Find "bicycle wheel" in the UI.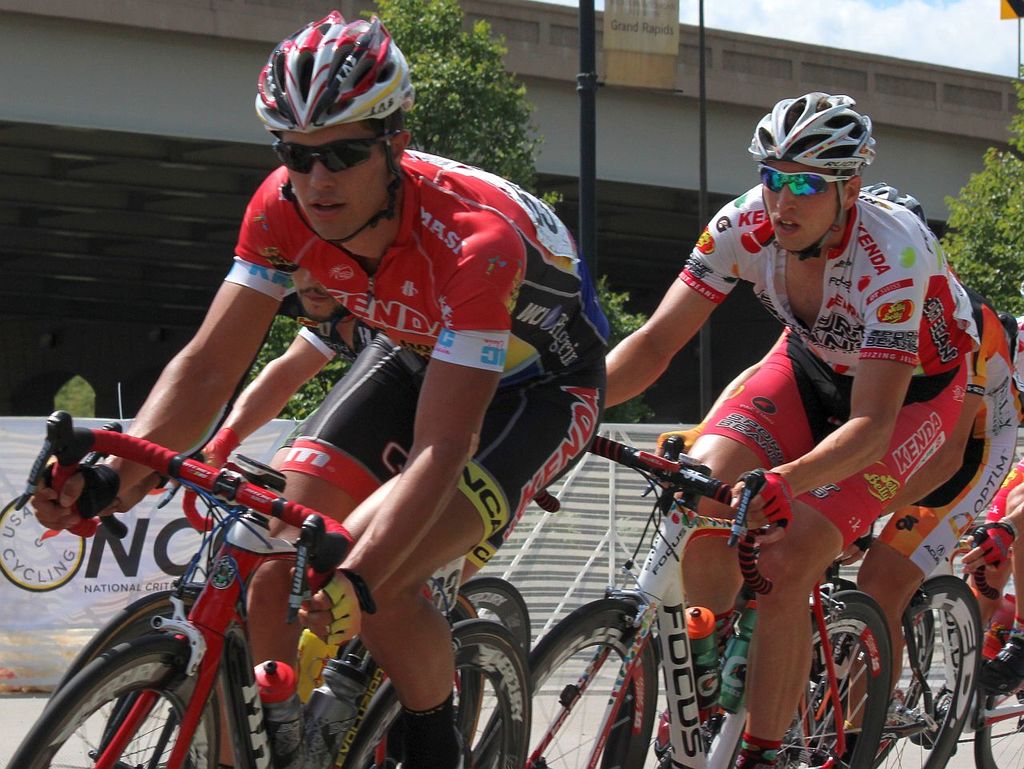
UI element at box=[10, 639, 223, 768].
